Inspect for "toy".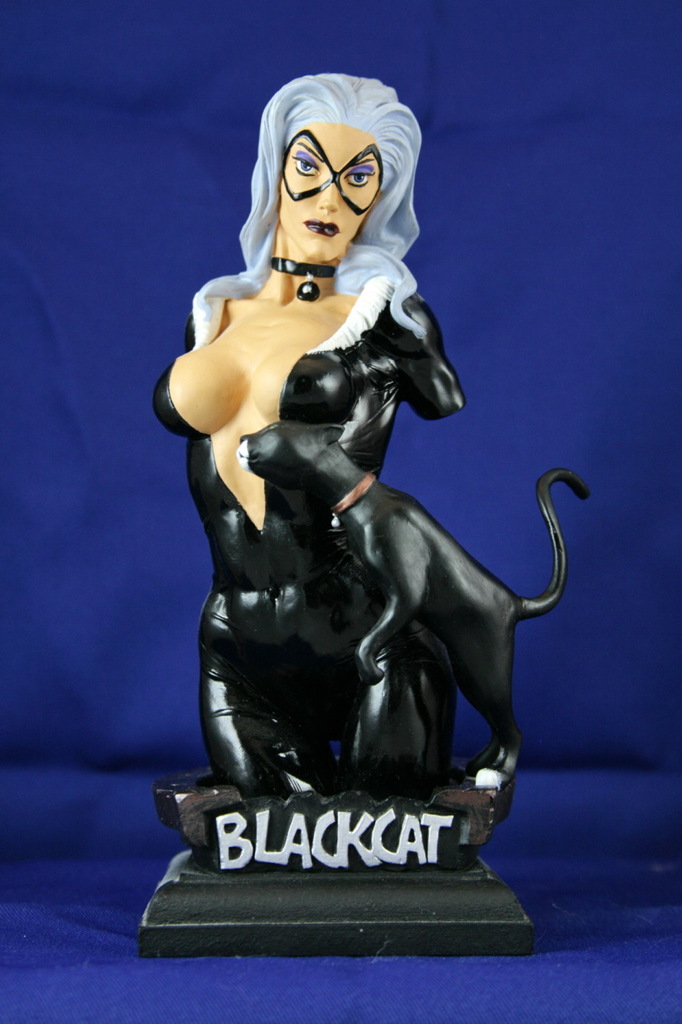
Inspection: Rect(236, 420, 592, 810).
